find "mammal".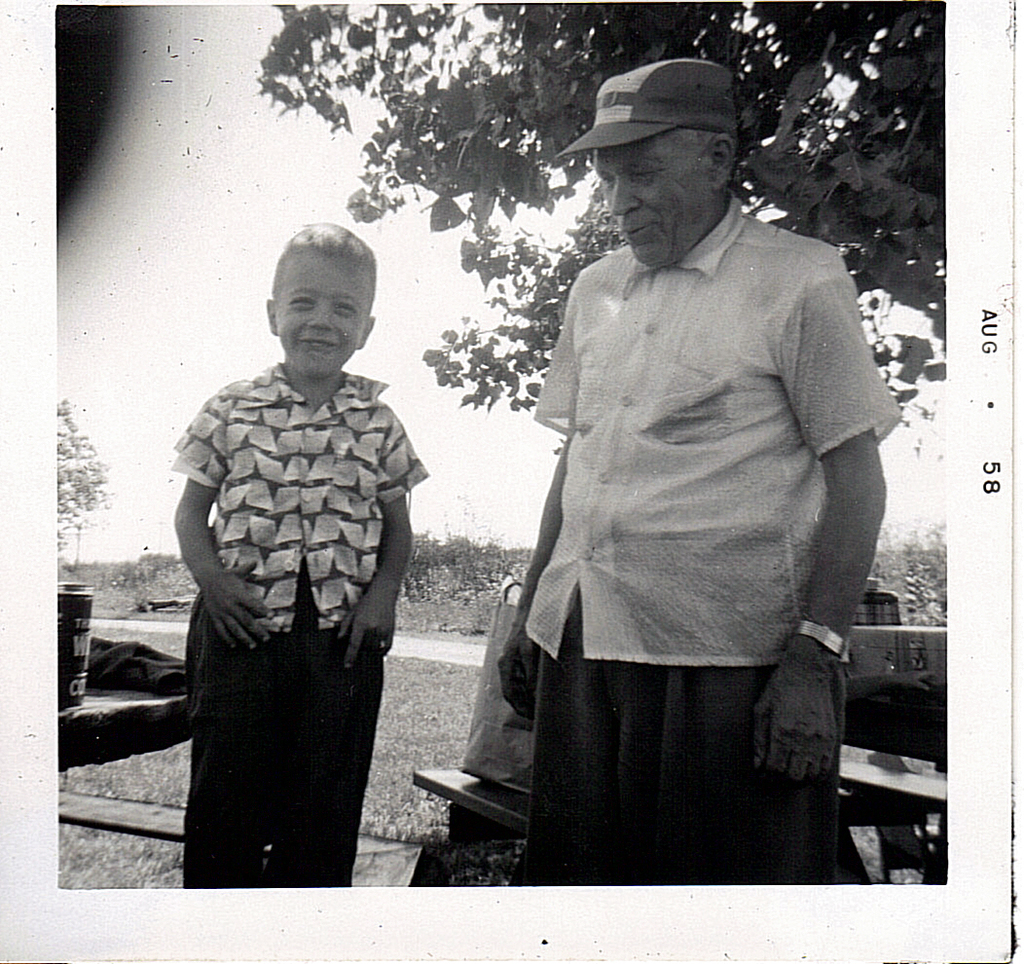
box=[165, 221, 428, 893].
